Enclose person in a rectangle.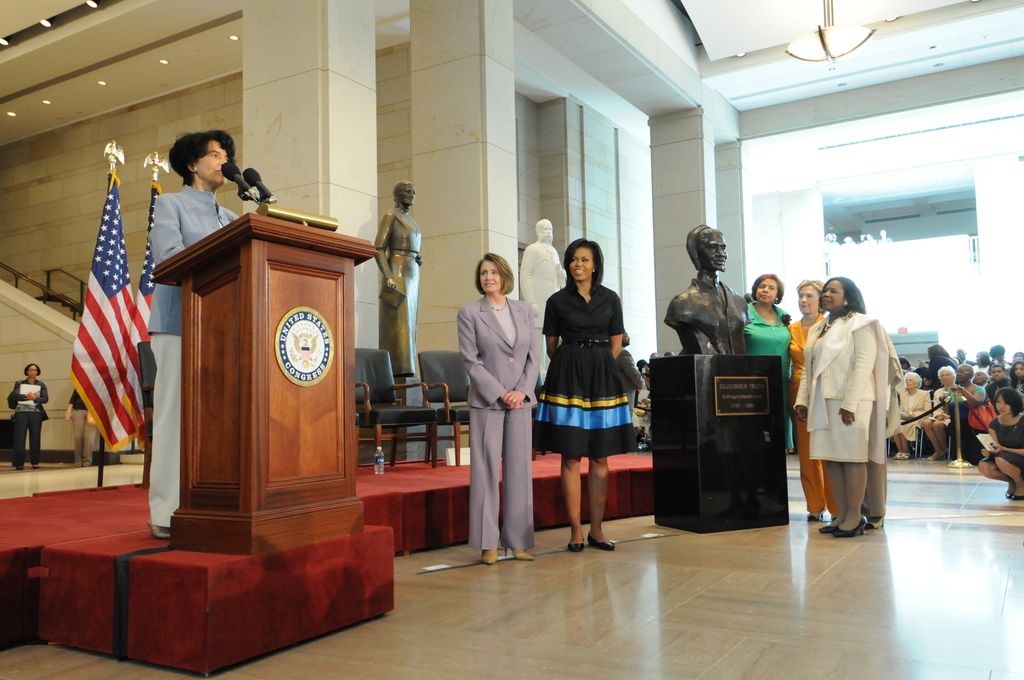
box=[147, 125, 243, 539].
